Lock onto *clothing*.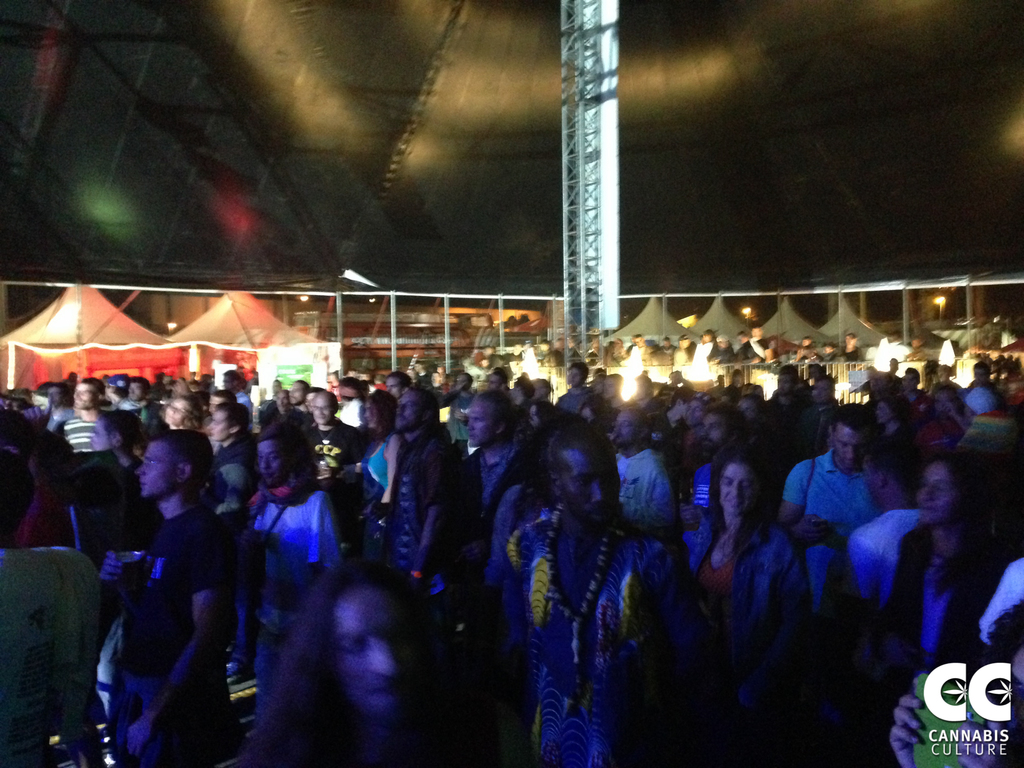
Locked: 961, 384, 1000, 429.
